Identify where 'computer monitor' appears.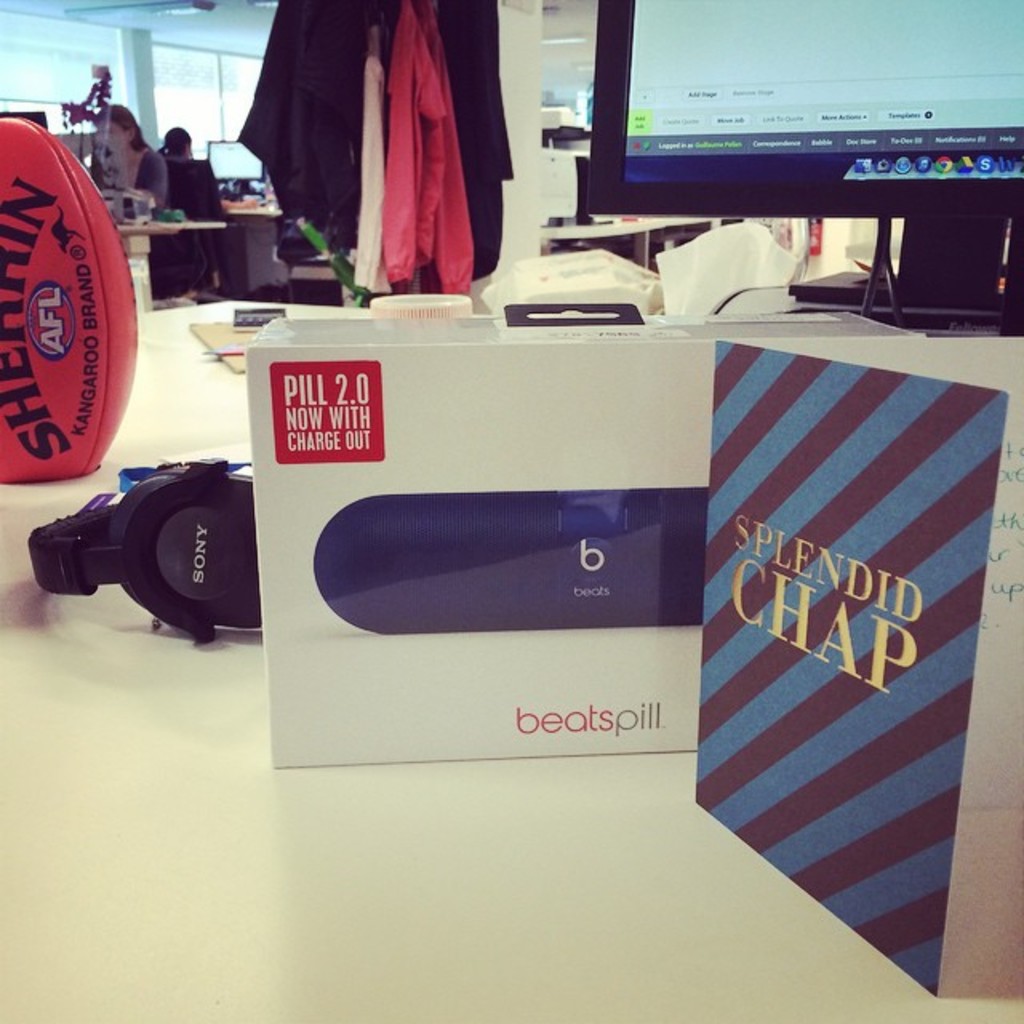
Appears at 0 104 46 134.
